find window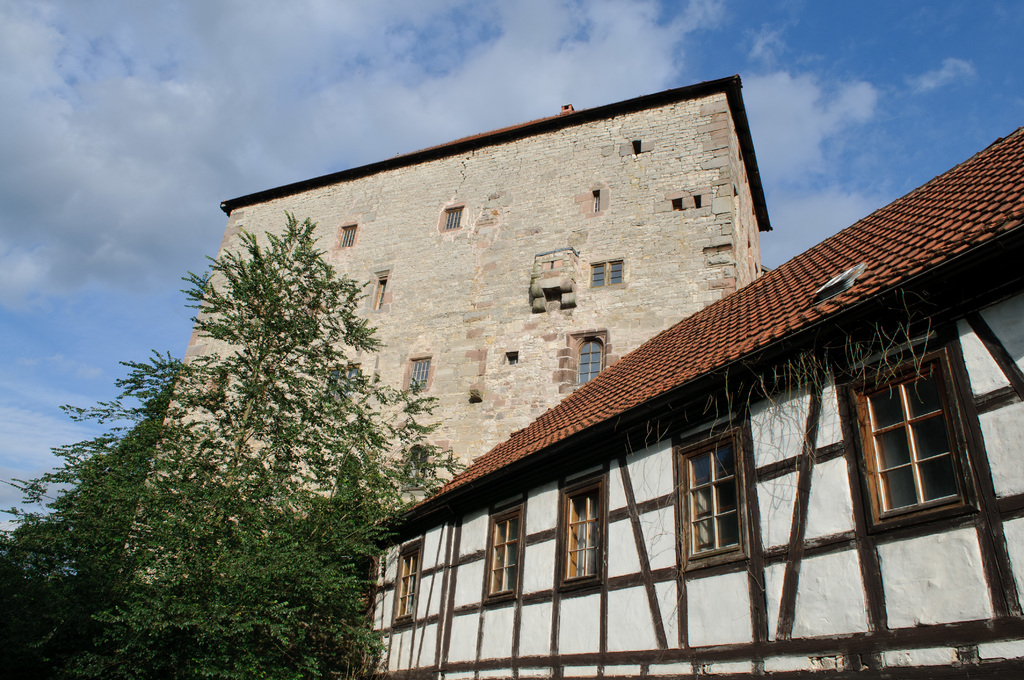
bbox=(877, 336, 986, 556)
